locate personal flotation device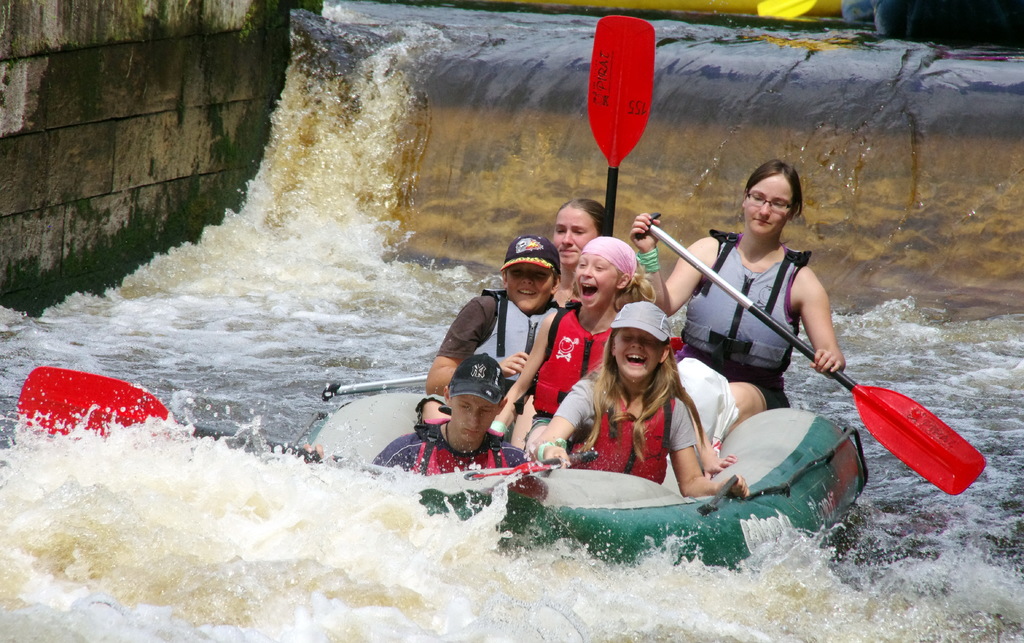
[680,228,811,375]
